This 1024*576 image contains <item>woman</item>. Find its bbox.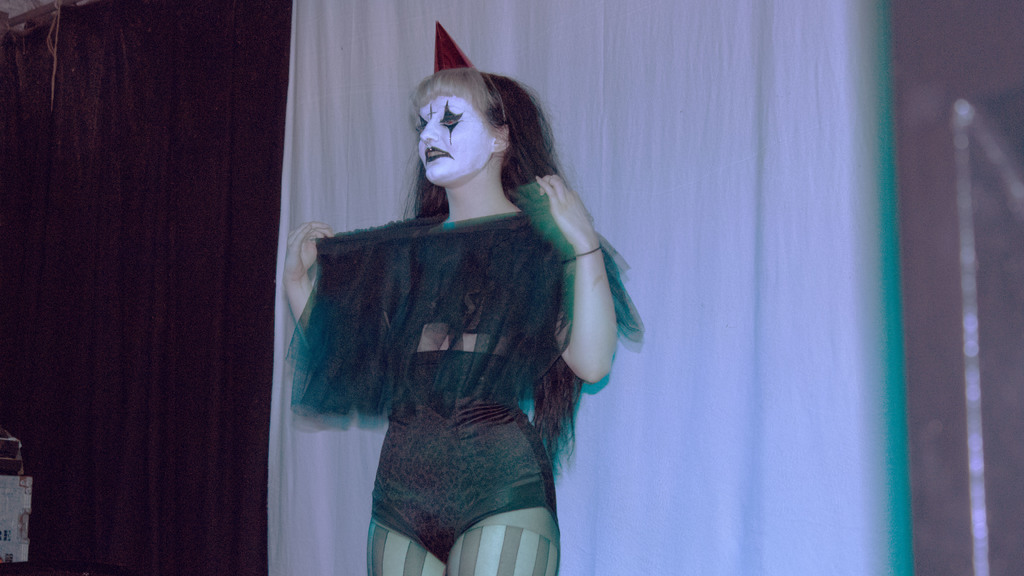
rect(287, 42, 627, 568).
